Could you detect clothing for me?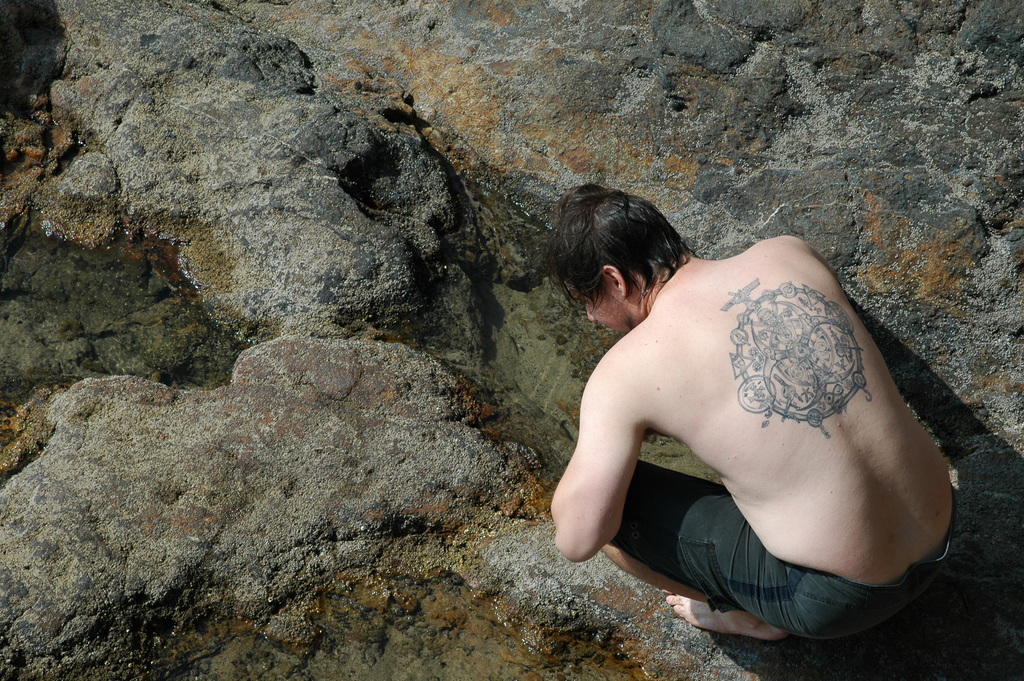
Detection result: (x1=611, y1=395, x2=957, y2=643).
